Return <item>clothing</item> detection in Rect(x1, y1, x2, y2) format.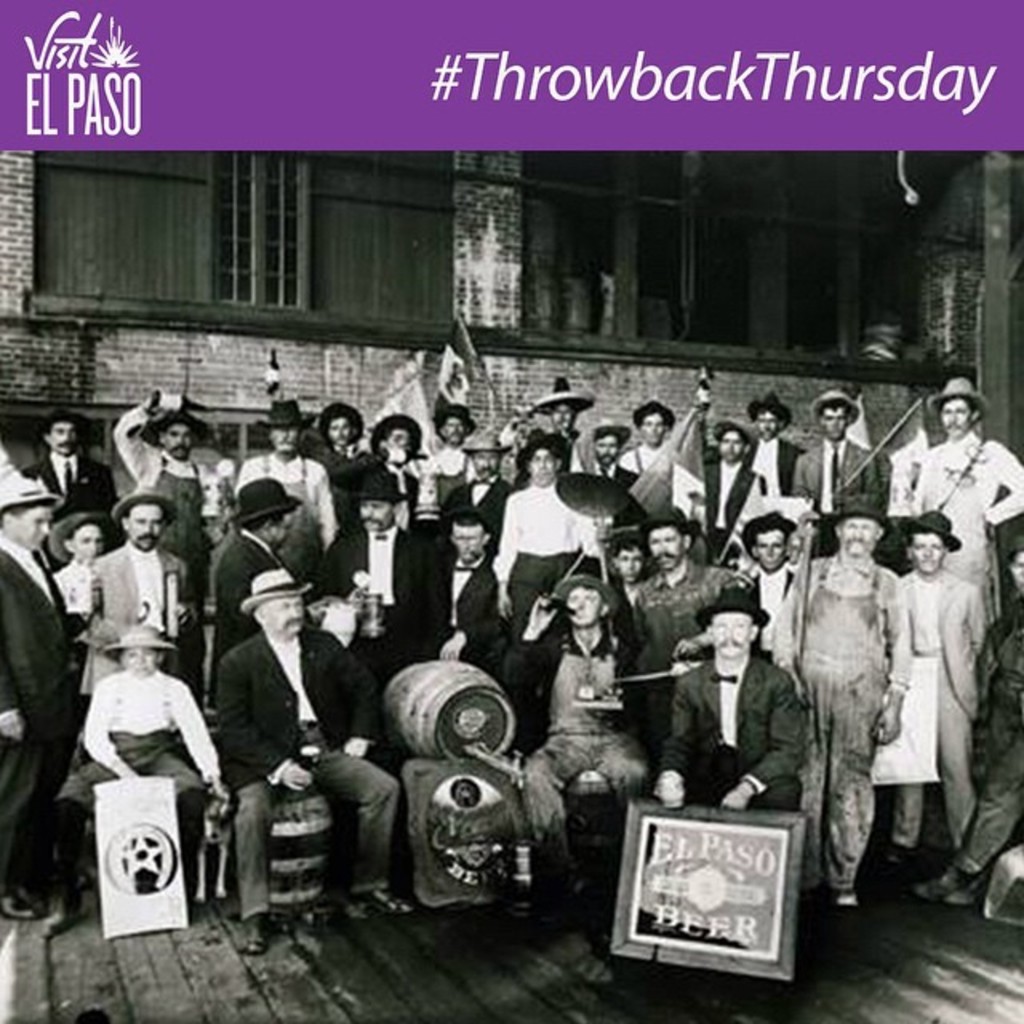
Rect(707, 454, 787, 530).
